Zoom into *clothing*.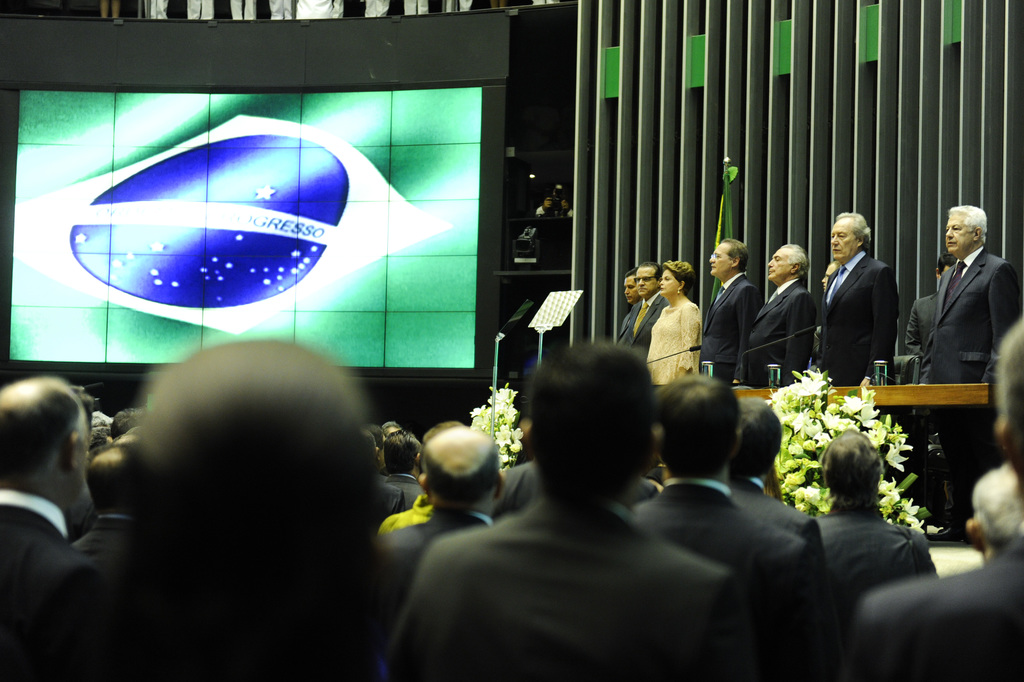
Zoom target: (810, 503, 947, 619).
